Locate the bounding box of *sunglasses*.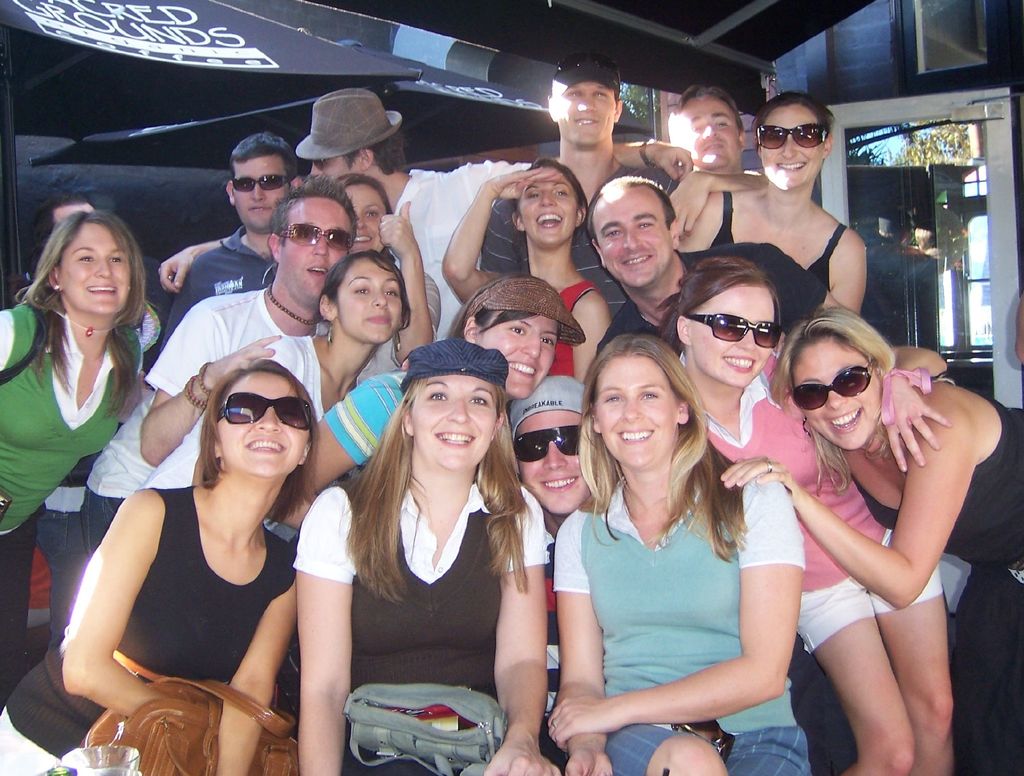
Bounding box: {"left": 691, "top": 313, "right": 781, "bottom": 351}.
